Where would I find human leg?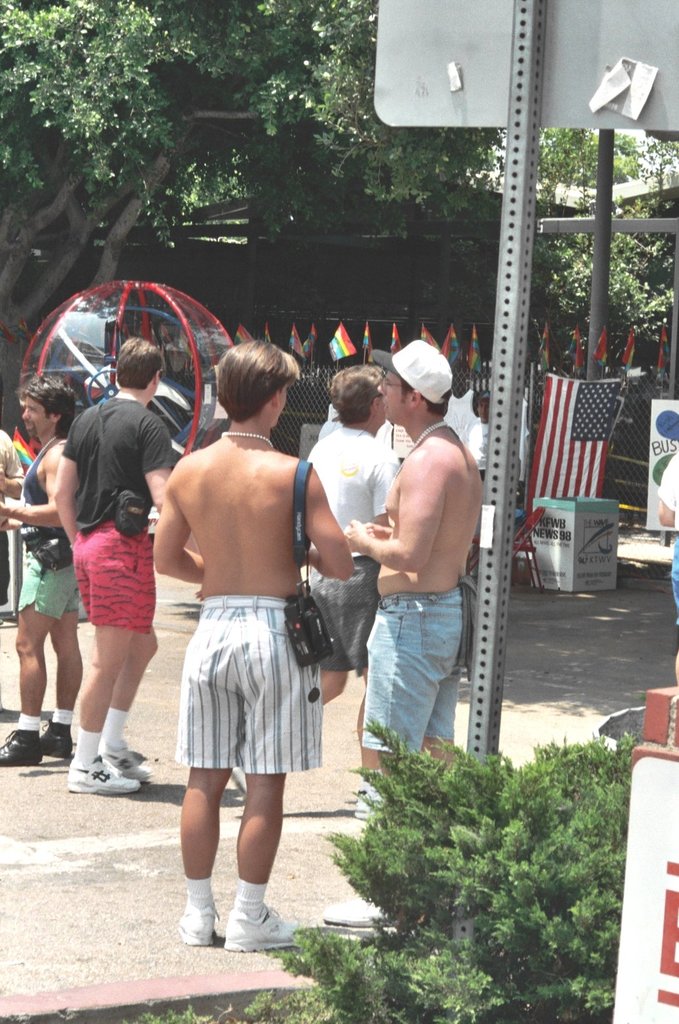
At bbox(181, 592, 242, 938).
